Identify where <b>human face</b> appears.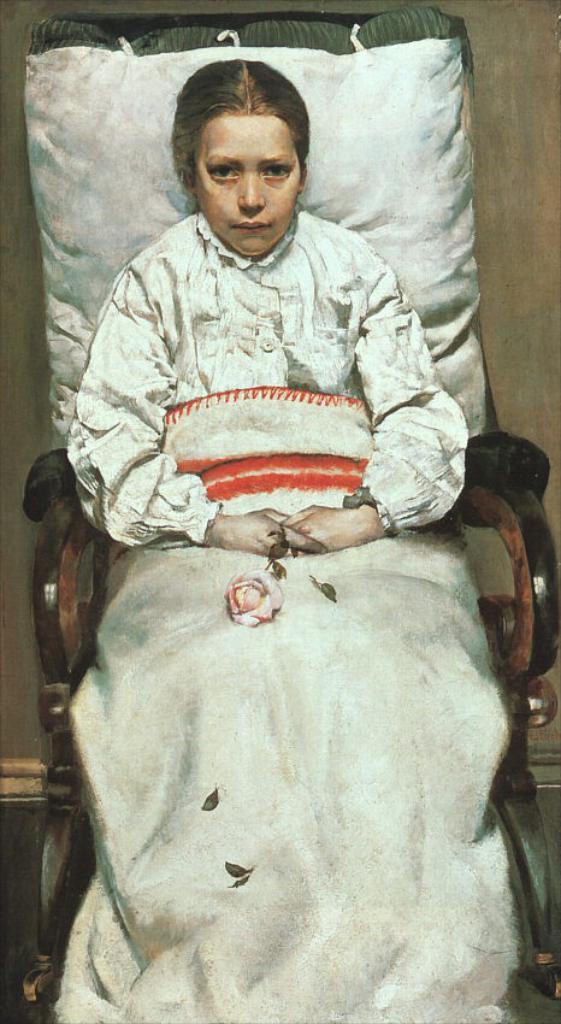
Appears at [x1=195, y1=111, x2=305, y2=255].
